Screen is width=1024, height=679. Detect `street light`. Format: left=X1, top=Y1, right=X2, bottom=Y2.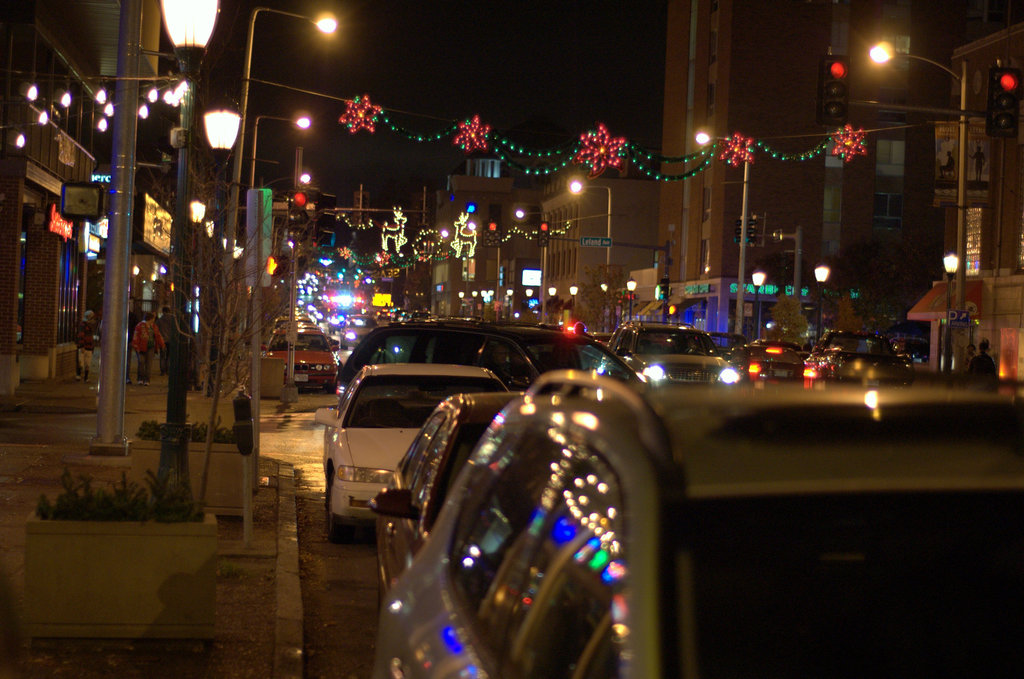
left=525, top=290, right=538, bottom=300.
